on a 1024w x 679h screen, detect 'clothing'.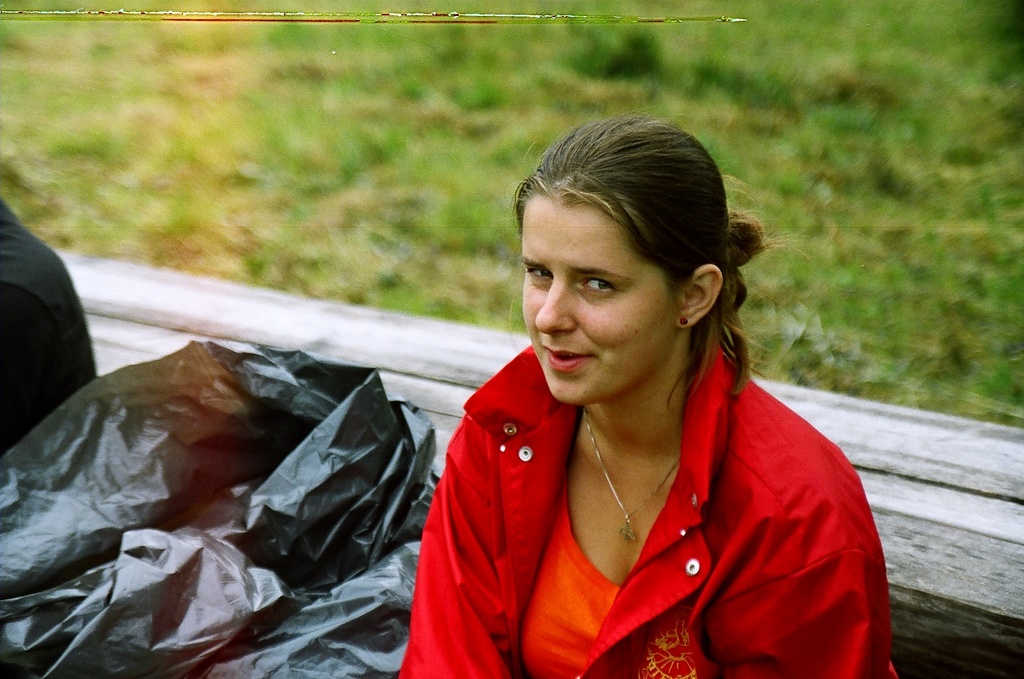
box=[399, 333, 874, 663].
